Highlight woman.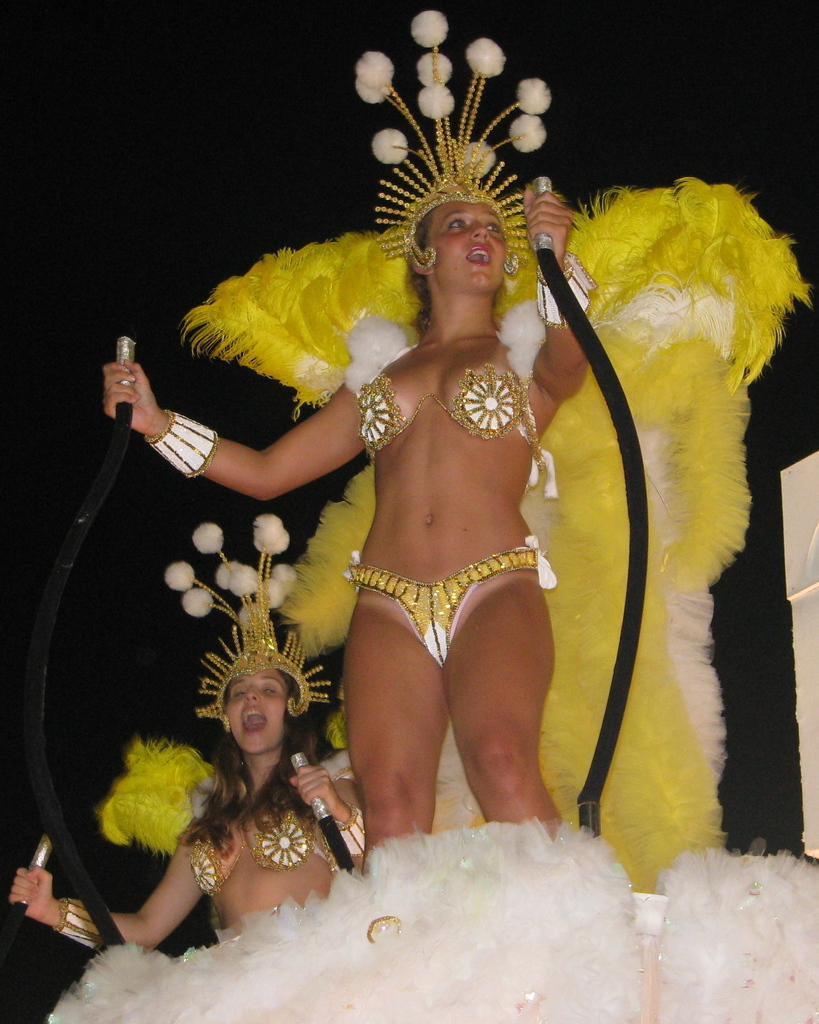
Highlighted region: 197,78,647,916.
